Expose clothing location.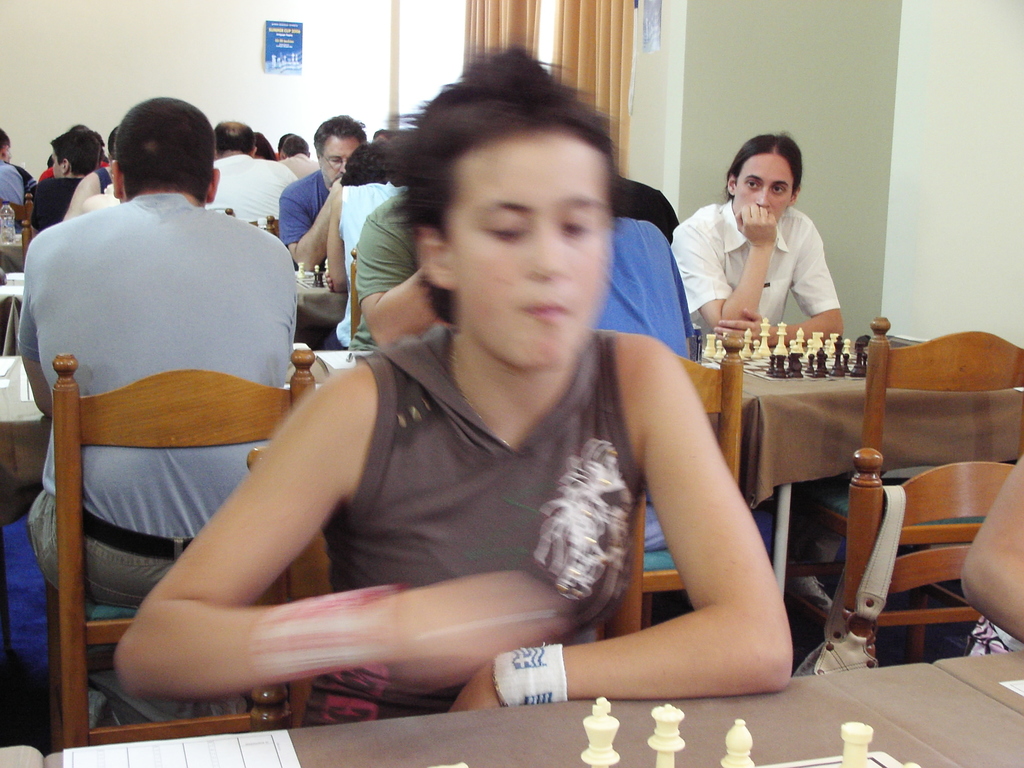
Exposed at detection(610, 176, 679, 246).
